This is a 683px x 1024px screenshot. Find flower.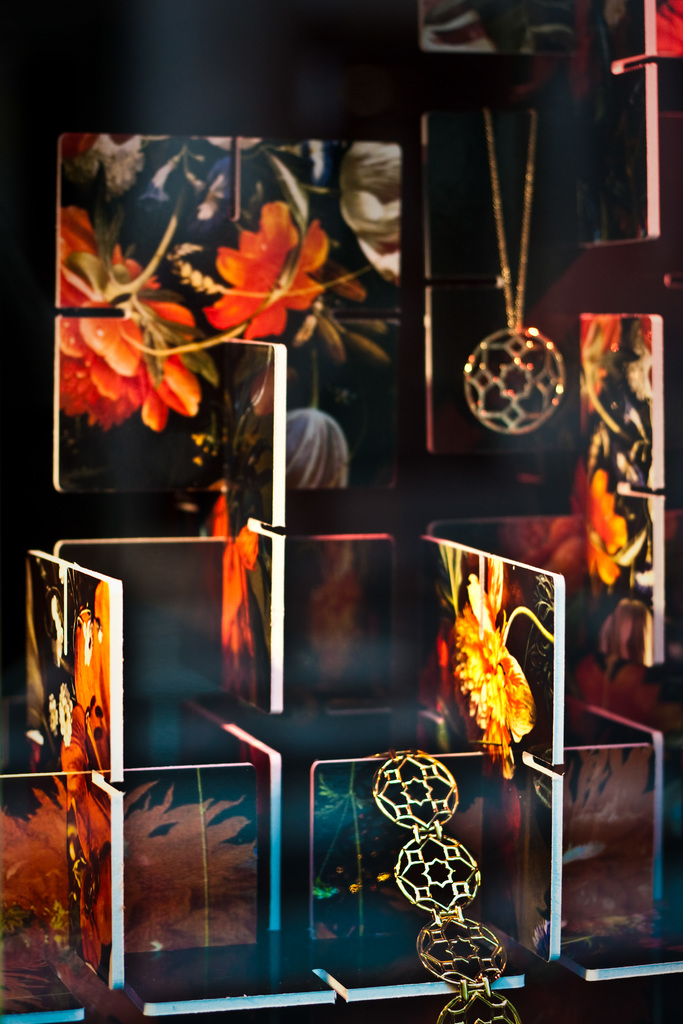
Bounding box: (443, 591, 538, 788).
